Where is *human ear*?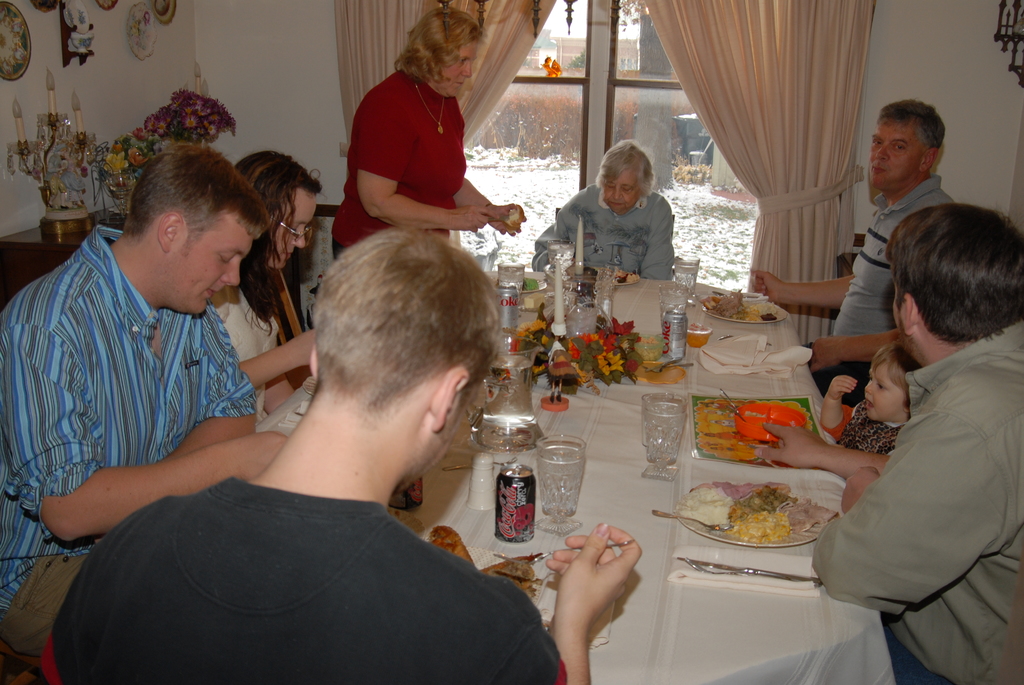
bbox(904, 290, 917, 336).
